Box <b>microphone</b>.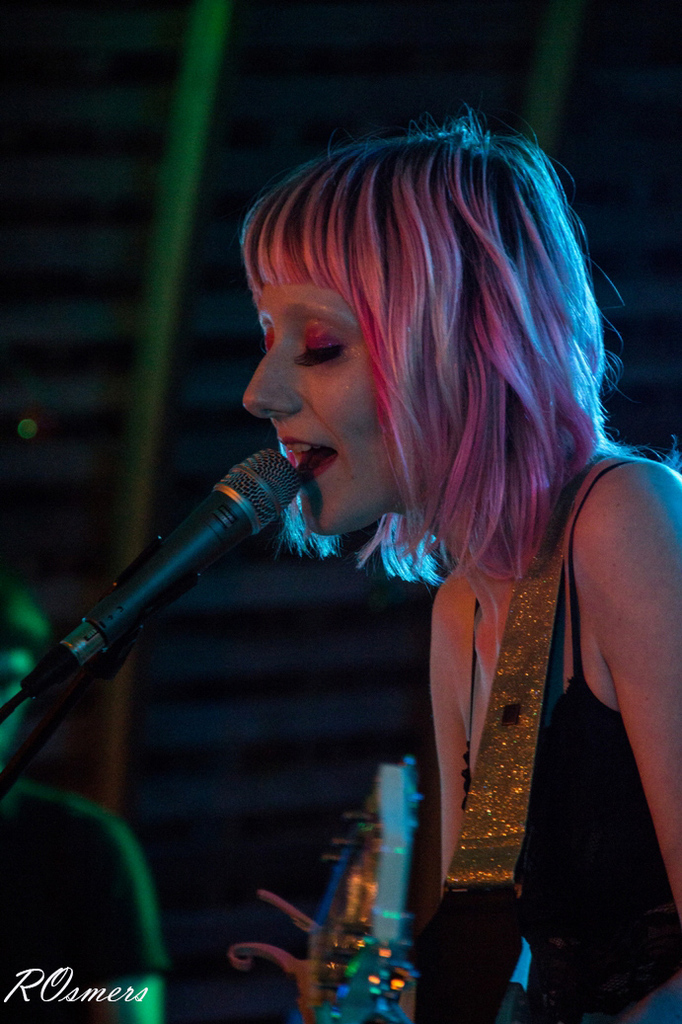
<bbox>22, 404, 321, 749</bbox>.
